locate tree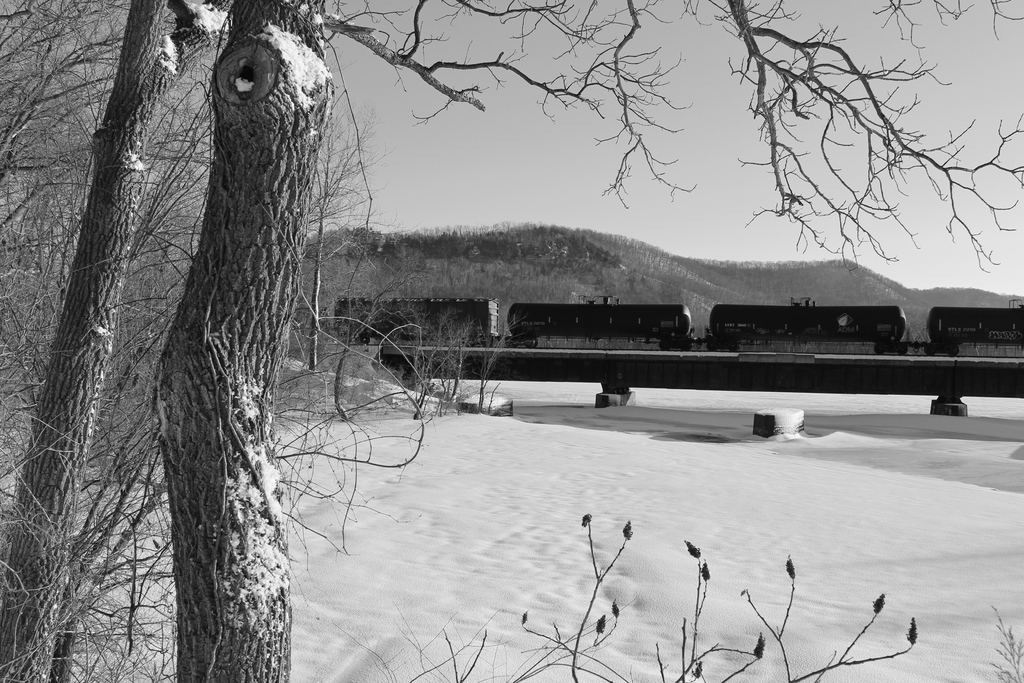
BBox(0, 0, 1023, 682)
